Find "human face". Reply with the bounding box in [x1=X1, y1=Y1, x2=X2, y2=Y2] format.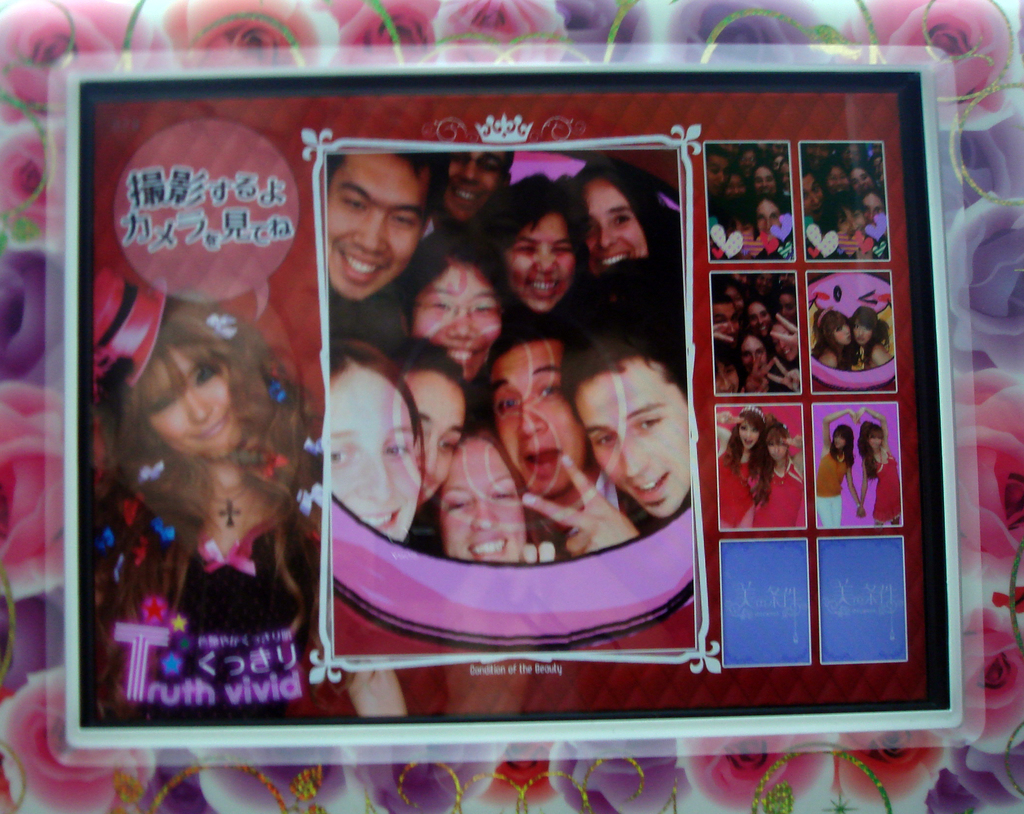
[x1=444, y1=450, x2=521, y2=557].
